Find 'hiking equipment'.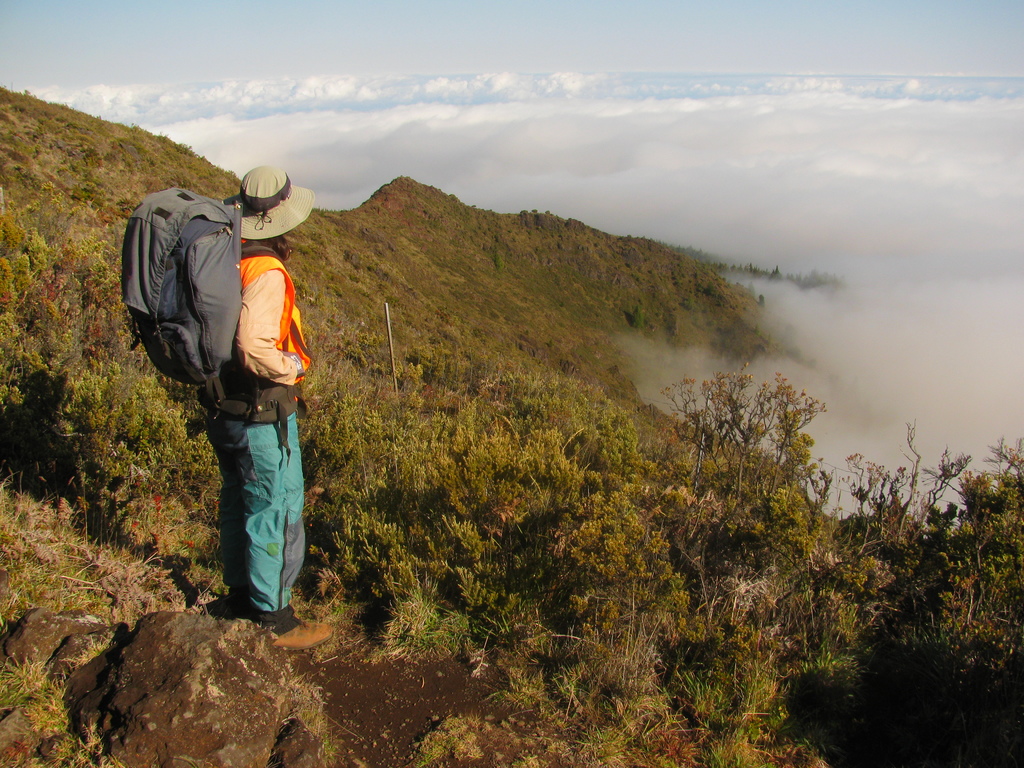
left=118, top=183, right=308, bottom=458.
